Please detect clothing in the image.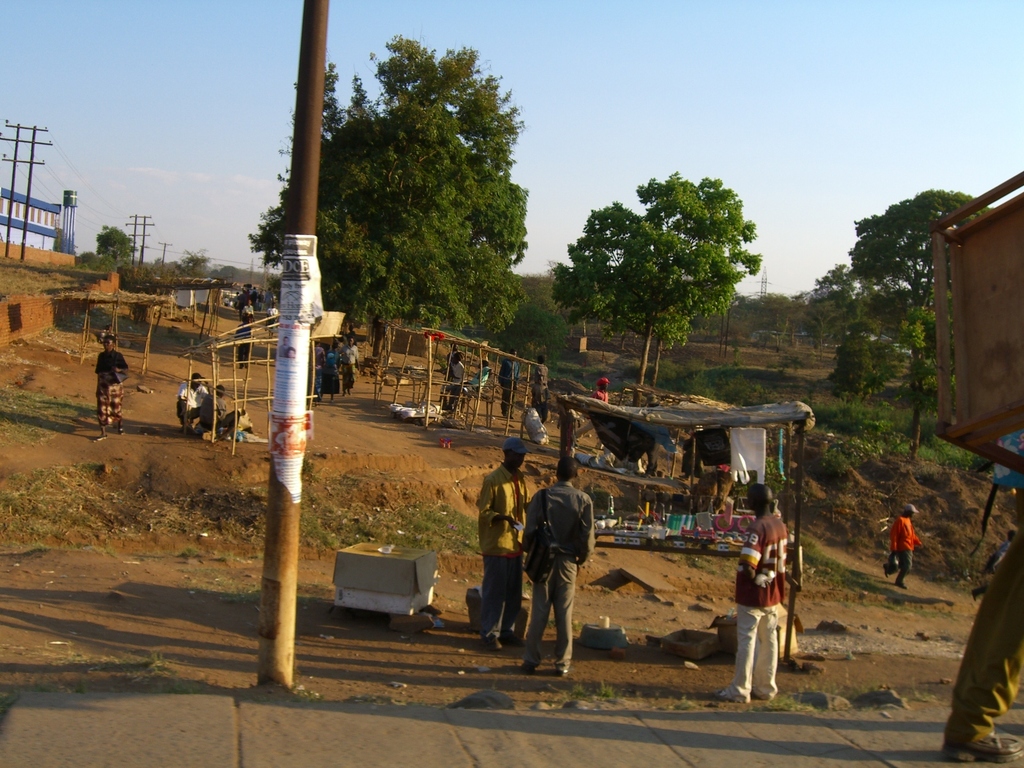
[241,307,252,328].
